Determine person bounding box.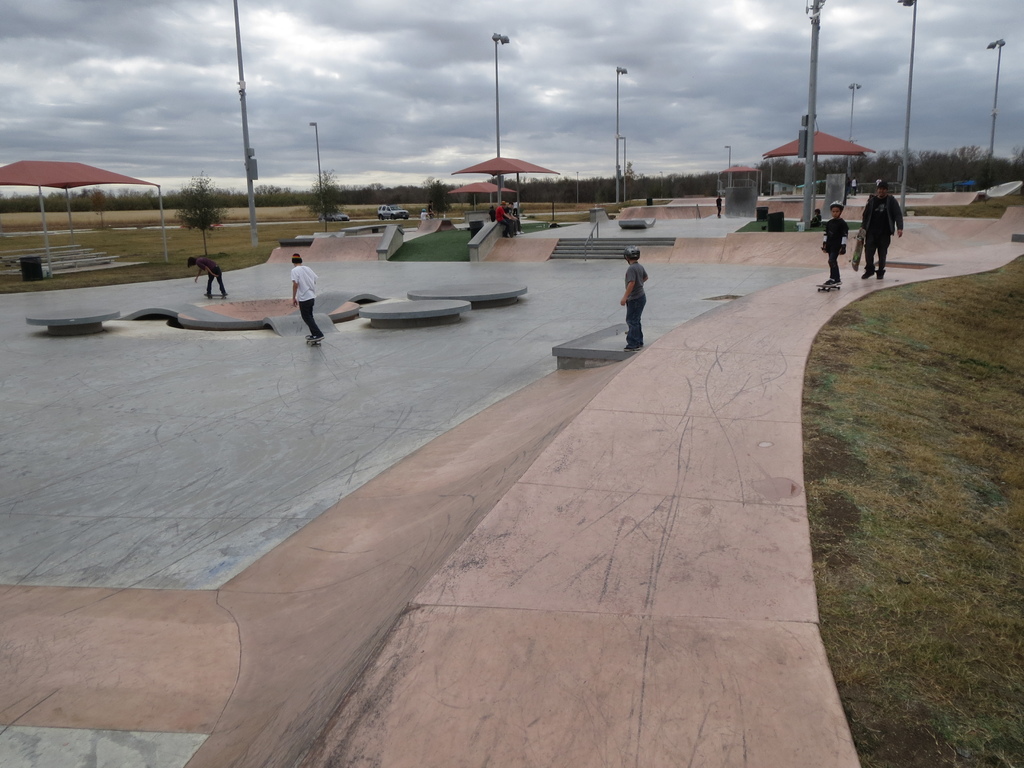
Determined: locate(291, 251, 320, 346).
